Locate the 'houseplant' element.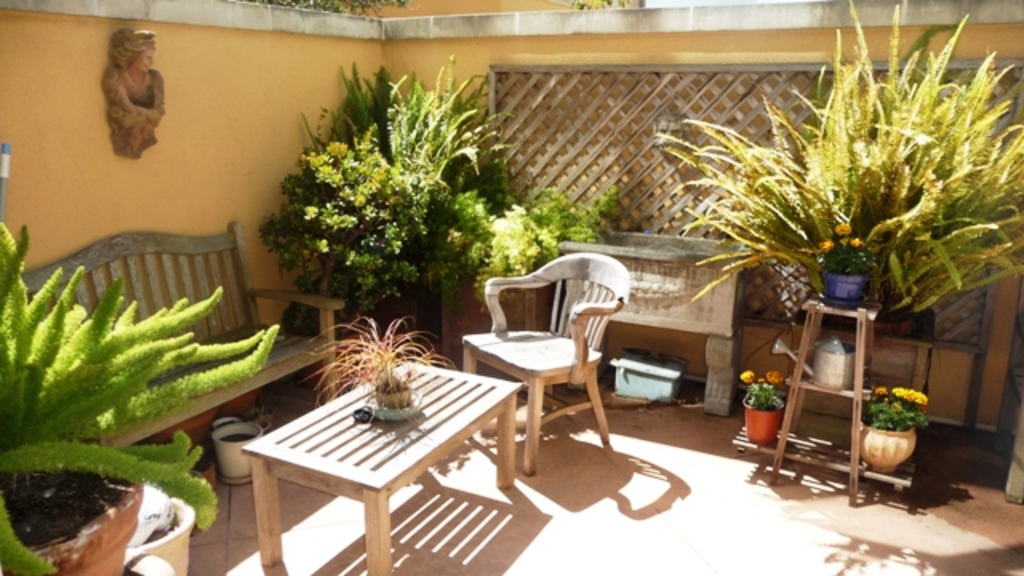
Element bbox: x1=0, y1=213, x2=291, y2=574.
